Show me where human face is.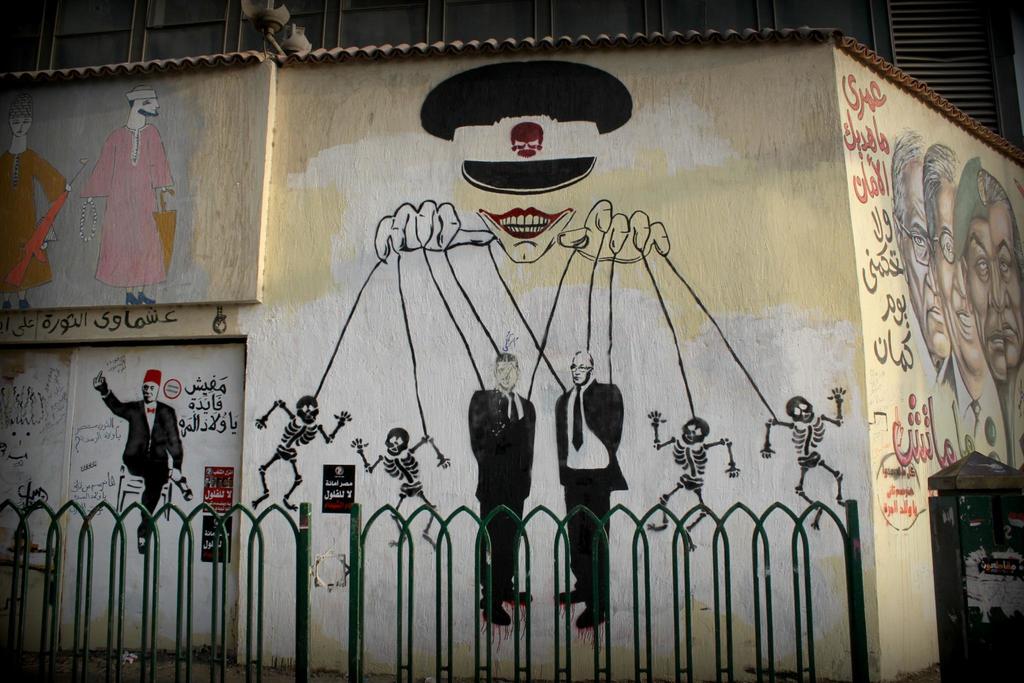
human face is at {"x1": 890, "y1": 142, "x2": 1022, "y2": 364}.
